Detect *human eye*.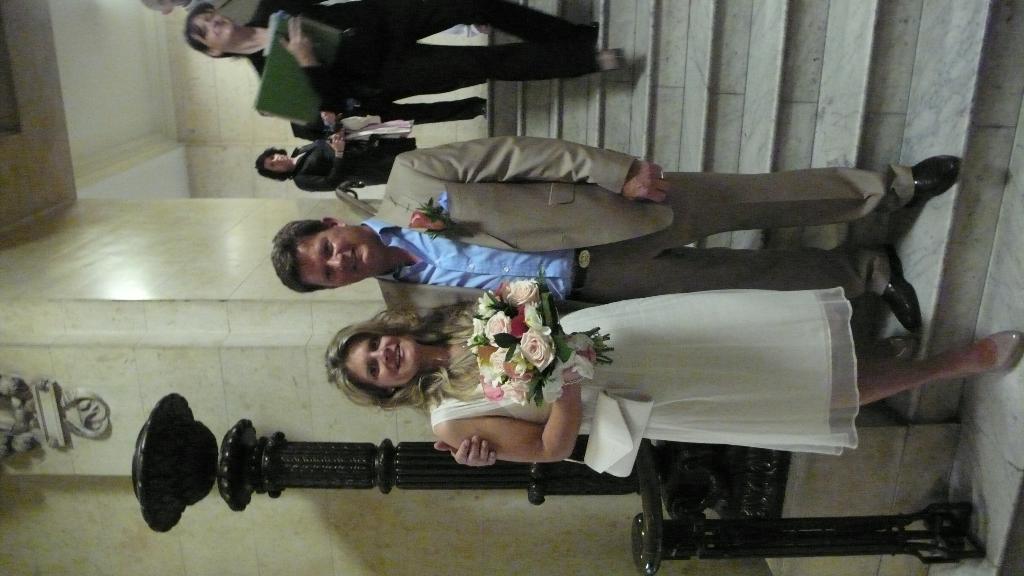
Detected at [left=268, top=162, right=273, bottom=168].
